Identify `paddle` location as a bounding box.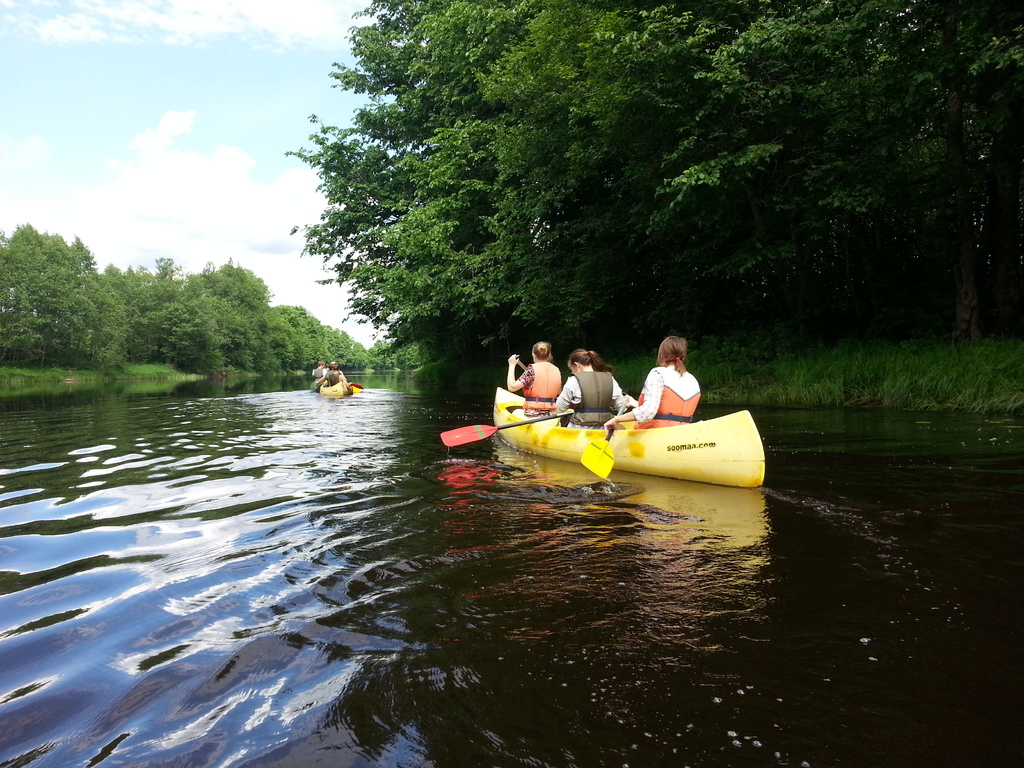
locate(352, 381, 362, 390).
